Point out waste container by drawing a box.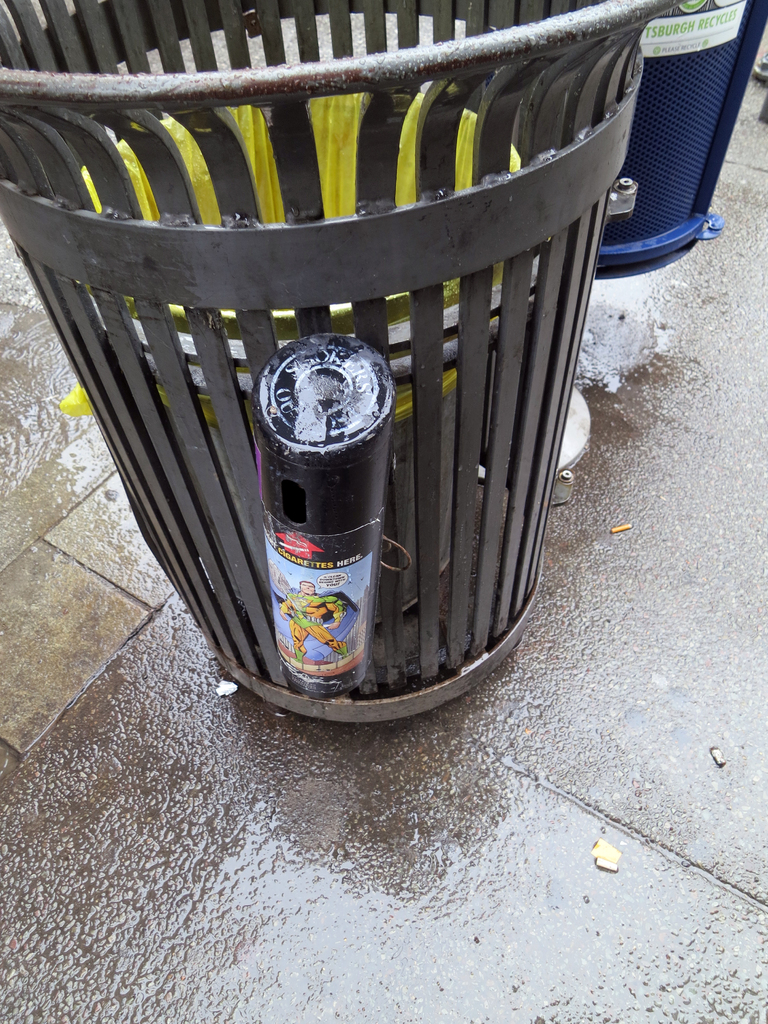
[x1=0, y1=0, x2=692, y2=732].
